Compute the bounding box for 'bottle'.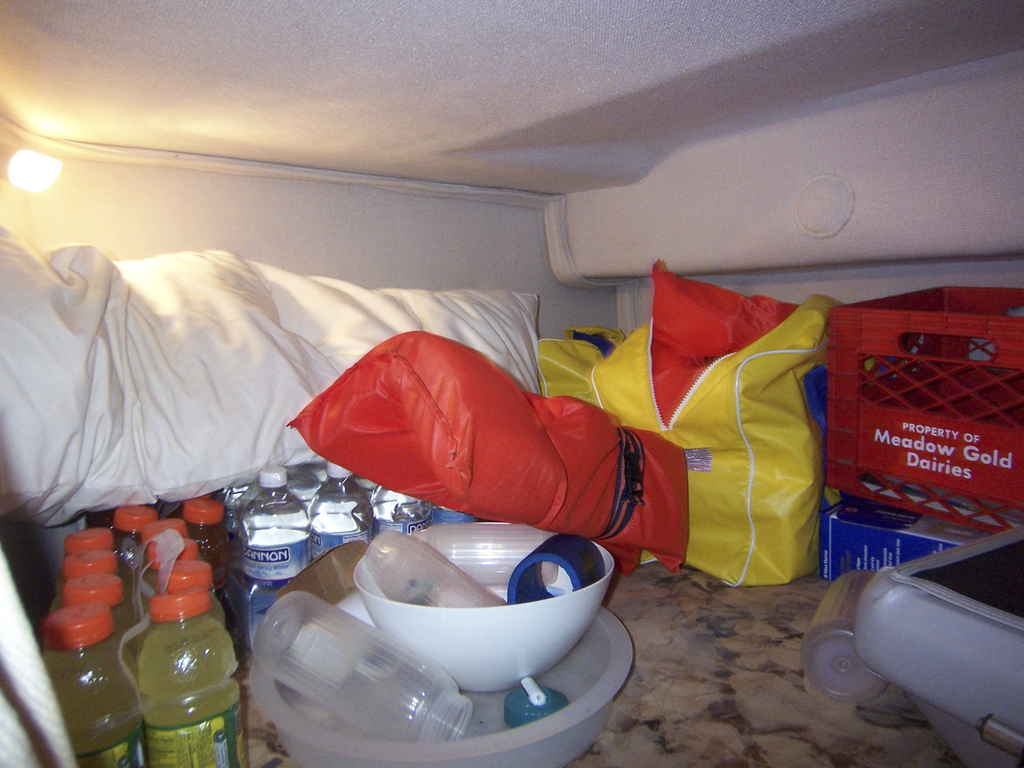
Rect(64, 519, 121, 609).
